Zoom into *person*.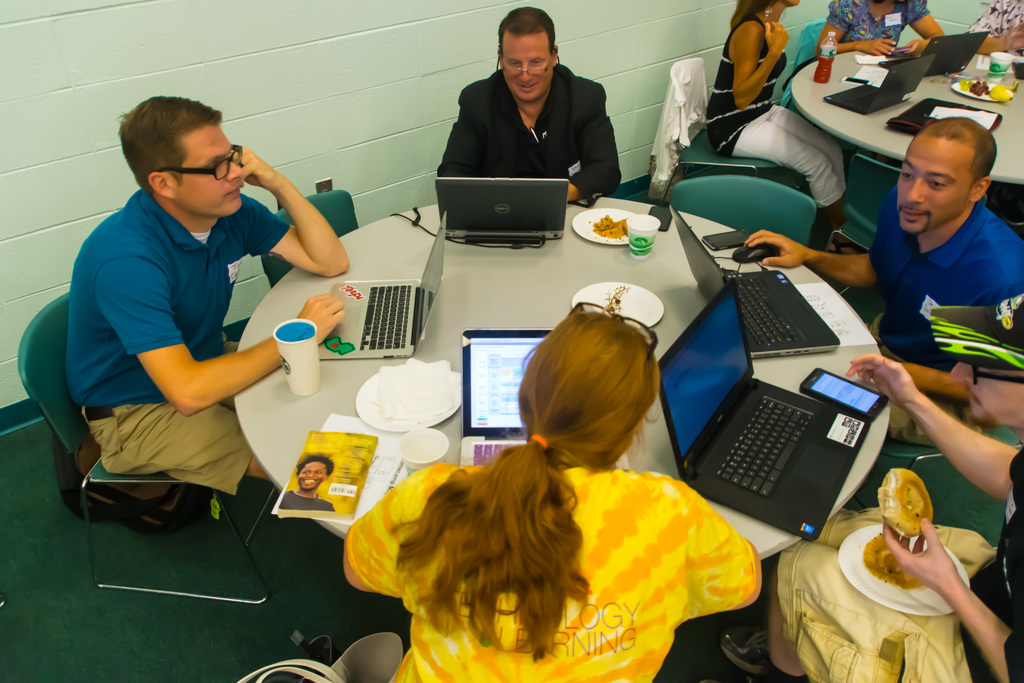
Zoom target: [x1=967, y1=0, x2=1023, y2=58].
